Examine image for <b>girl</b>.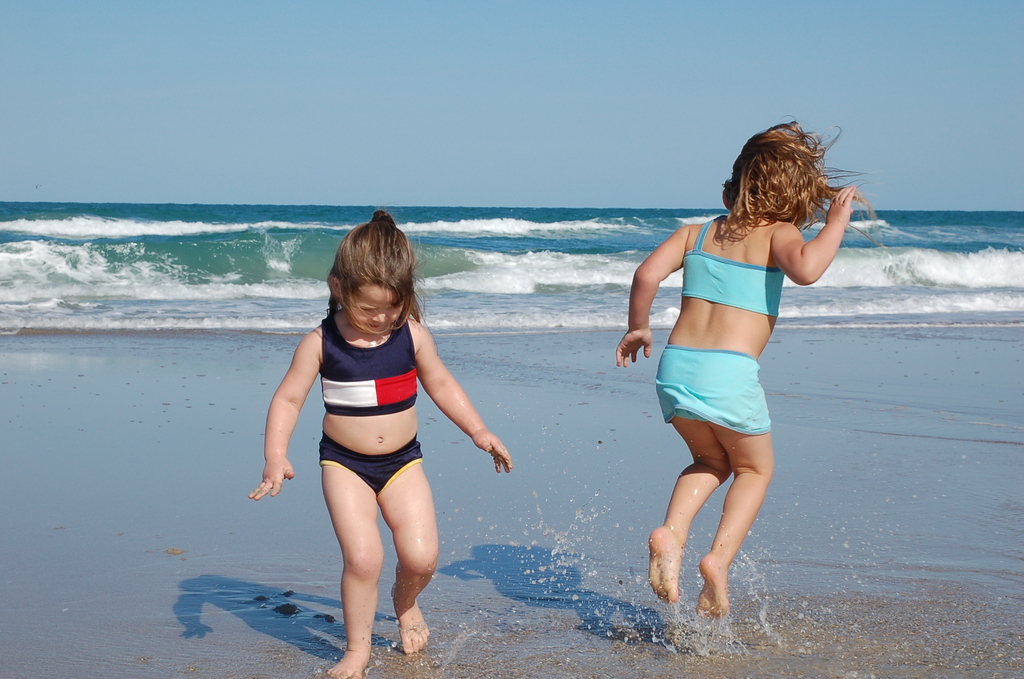
Examination result: box(616, 116, 876, 619).
